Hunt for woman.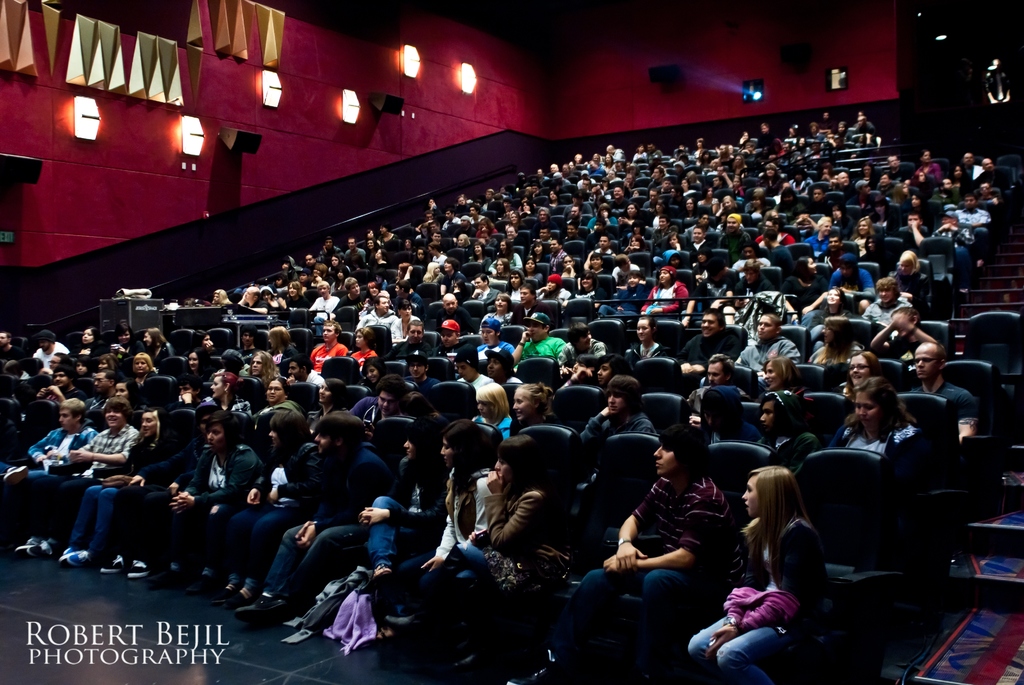
Hunted down at <box>559,252,579,272</box>.
